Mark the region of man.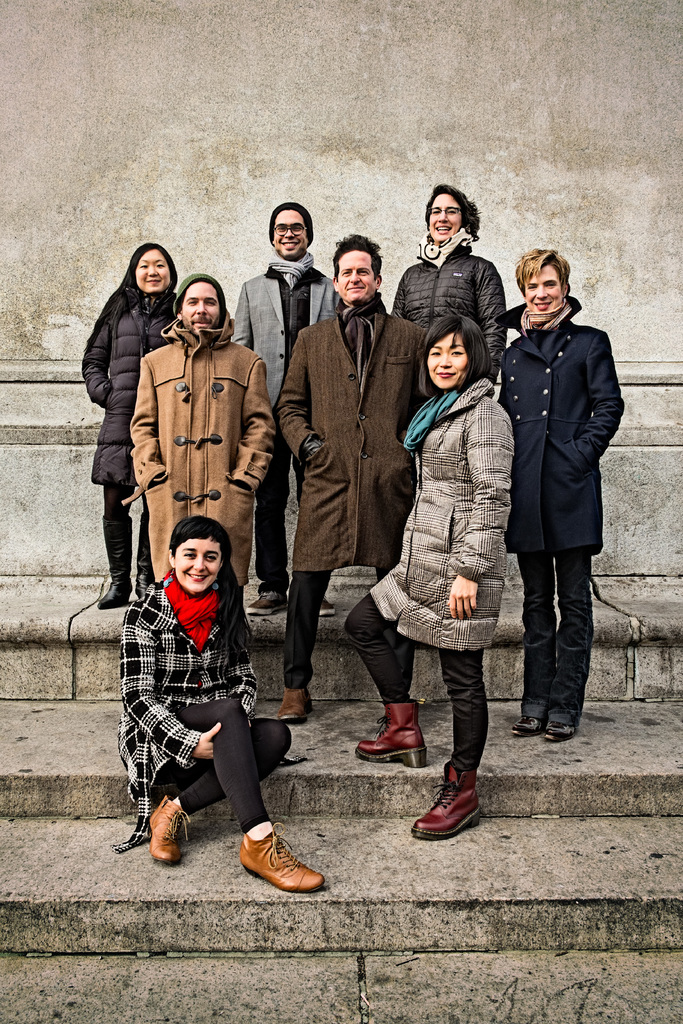
Region: select_region(222, 200, 350, 621).
